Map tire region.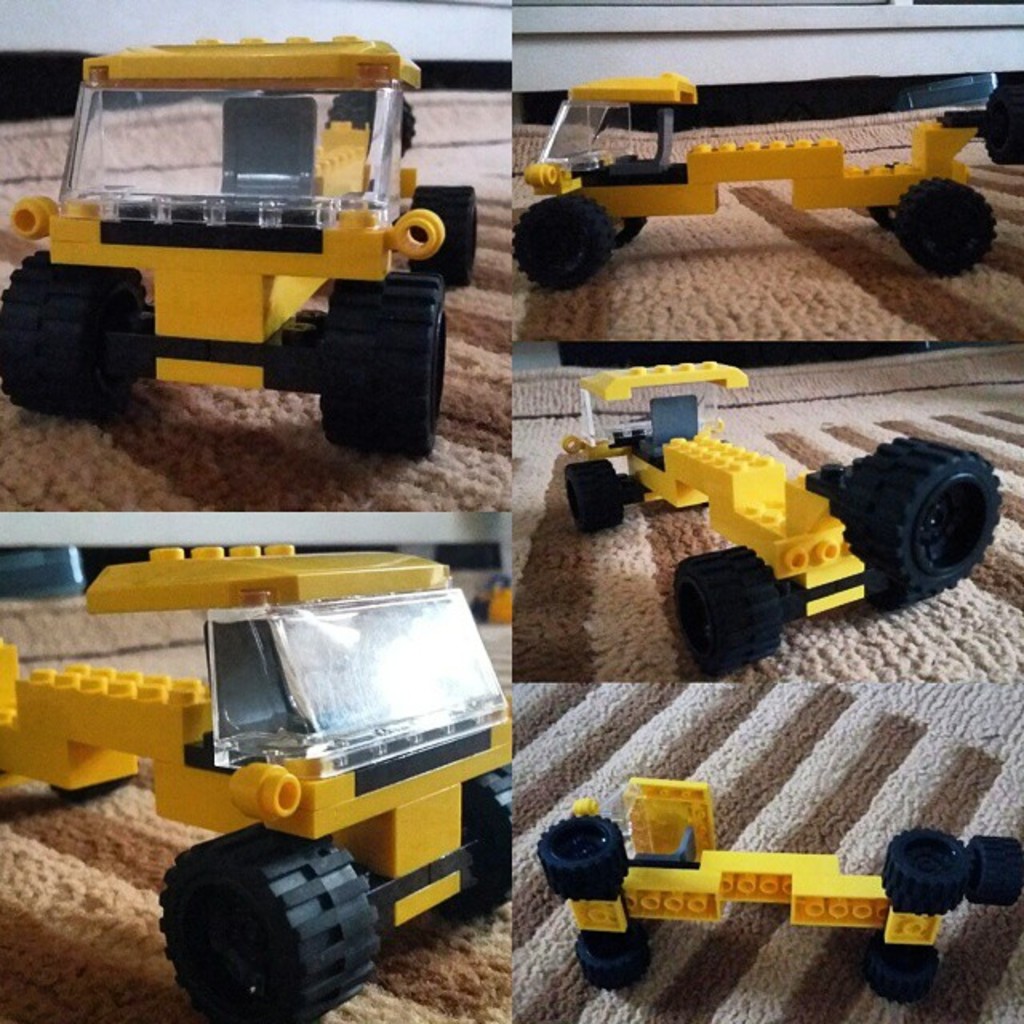
Mapped to l=890, t=176, r=998, b=282.
